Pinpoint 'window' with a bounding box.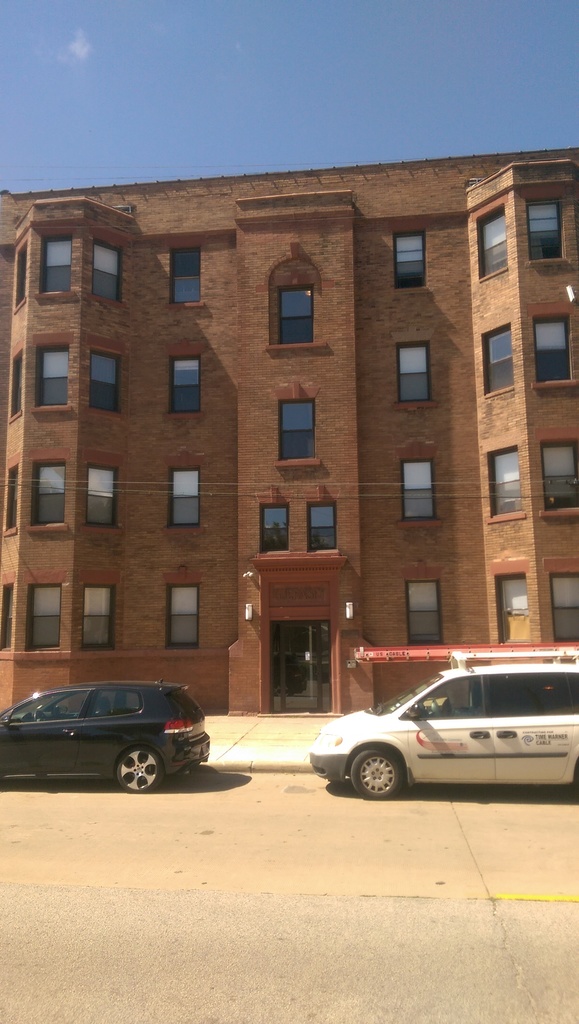
box=[86, 357, 119, 406].
